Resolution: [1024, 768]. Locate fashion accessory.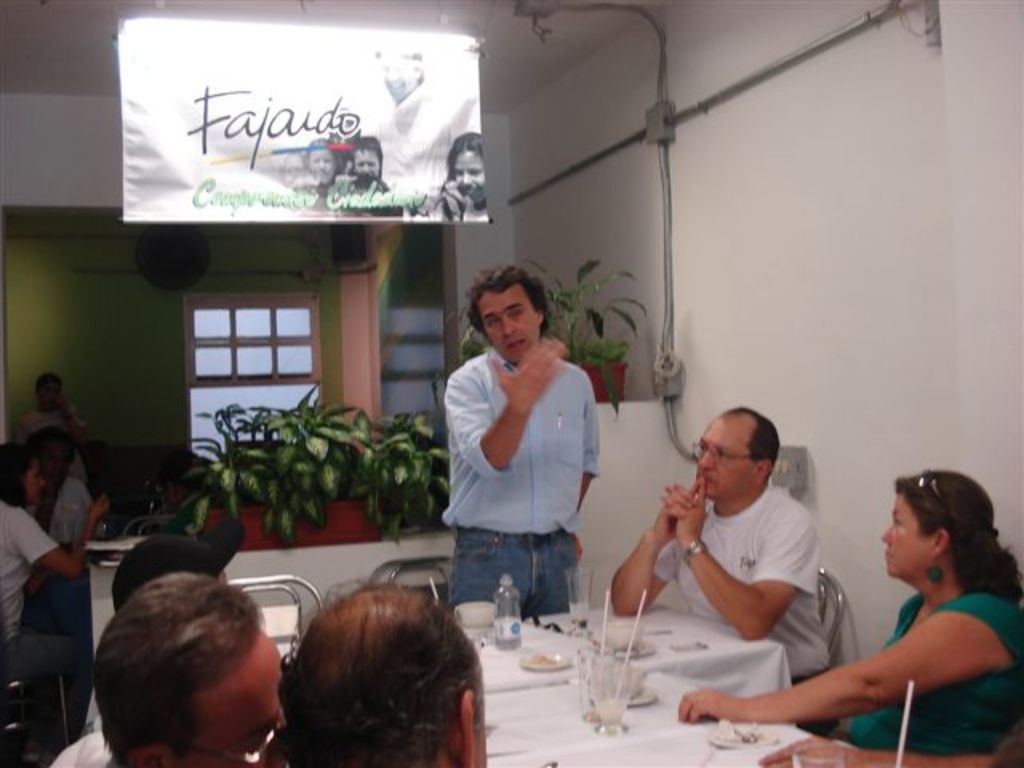
bbox(680, 528, 704, 566).
